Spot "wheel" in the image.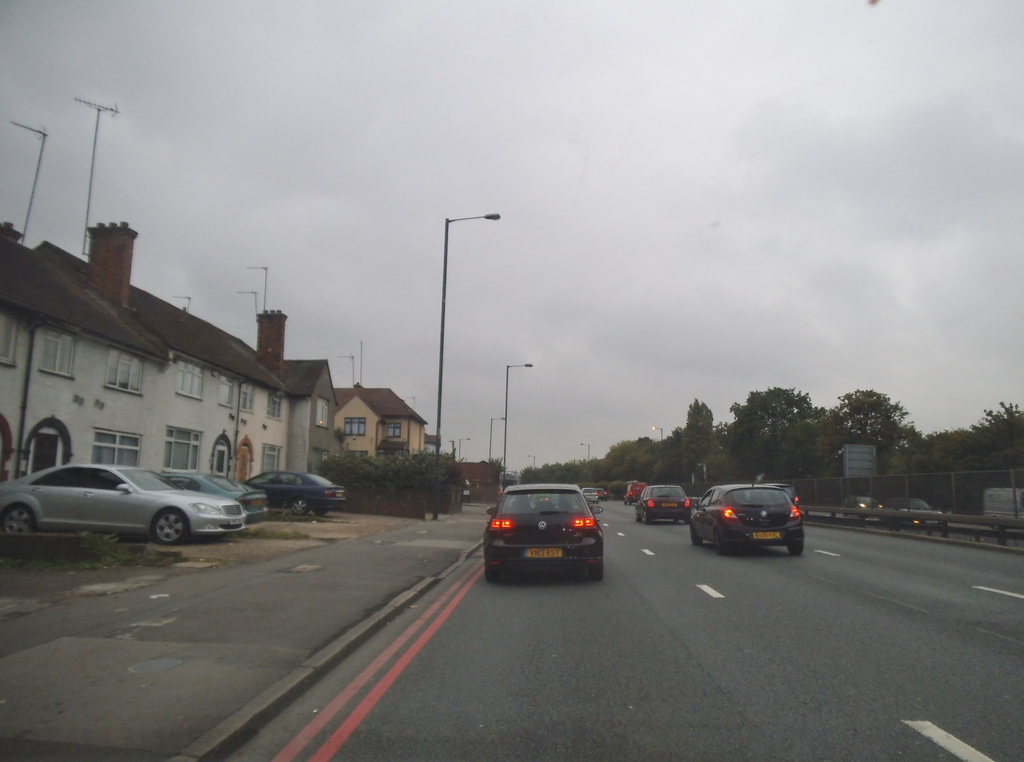
"wheel" found at pyautogui.locateOnScreen(716, 538, 724, 554).
